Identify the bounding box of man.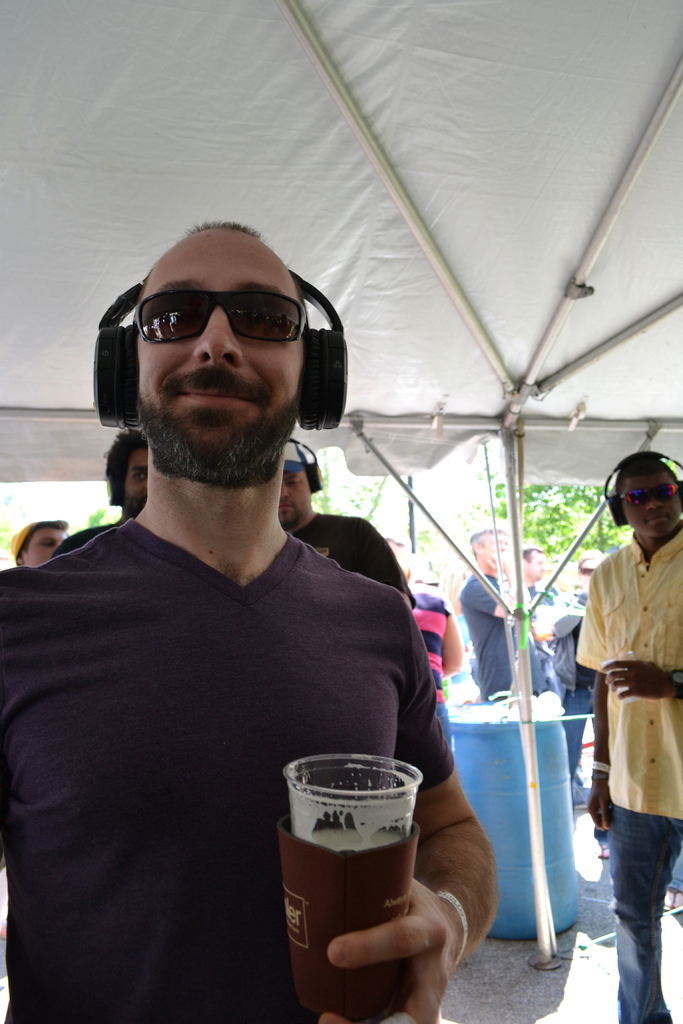
detection(54, 424, 151, 559).
